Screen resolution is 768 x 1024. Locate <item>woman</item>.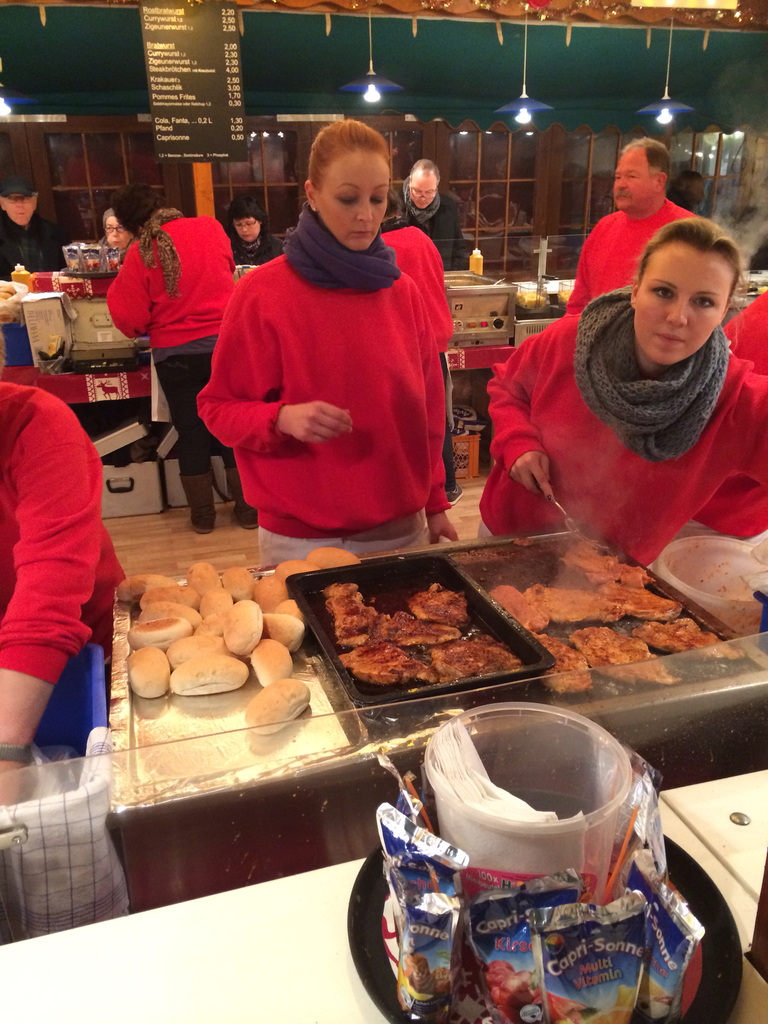
left=0, top=174, right=66, bottom=300.
